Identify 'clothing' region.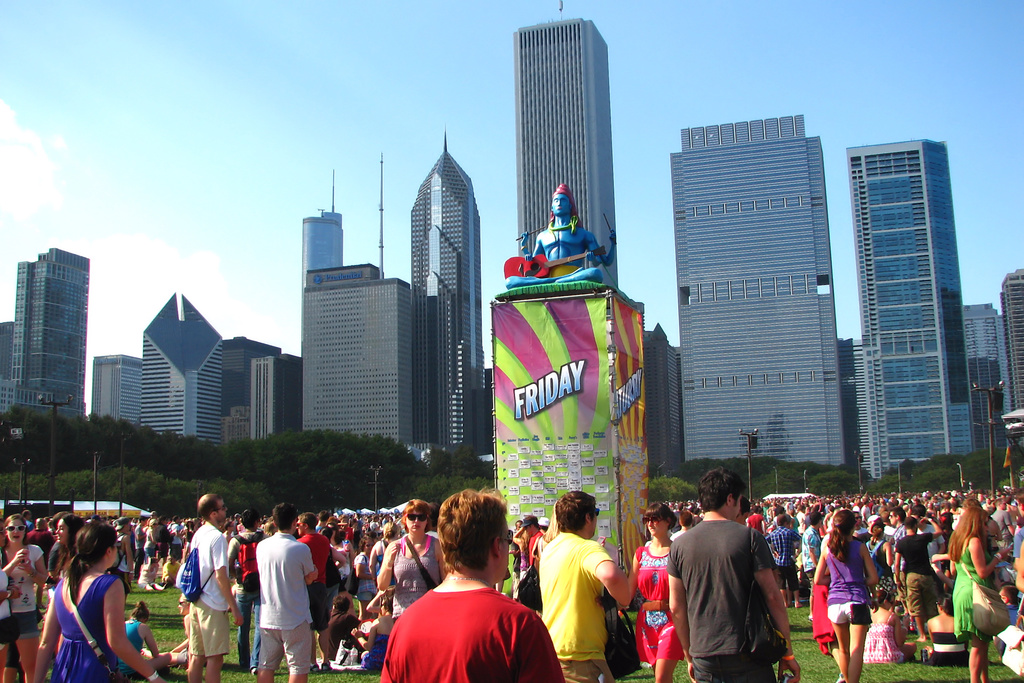
Region: {"left": 394, "top": 545, "right": 442, "bottom": 620}.
